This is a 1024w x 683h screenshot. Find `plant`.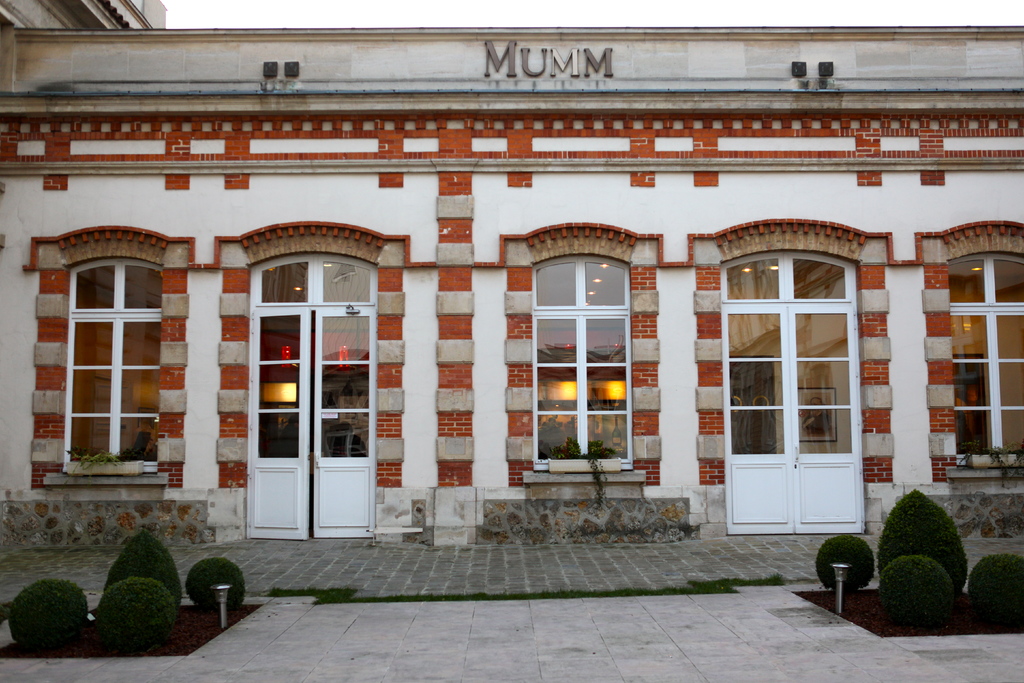
Bounding box: (x1=550, y1=435, x2=618, y2=507).
